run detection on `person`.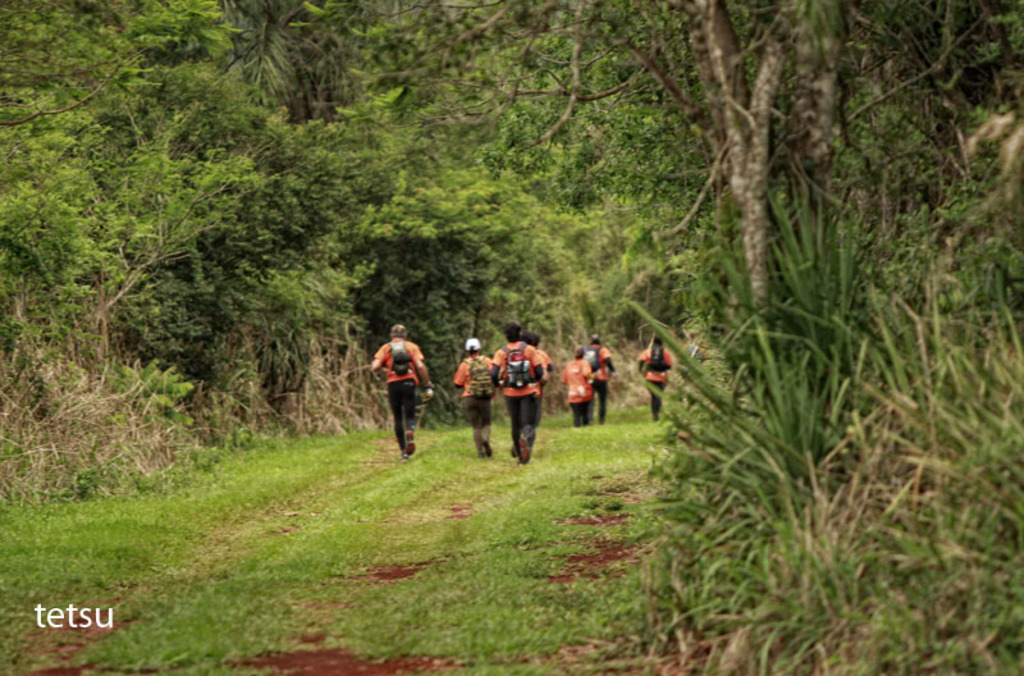
Result: rect(566, 347, 591, 417).
